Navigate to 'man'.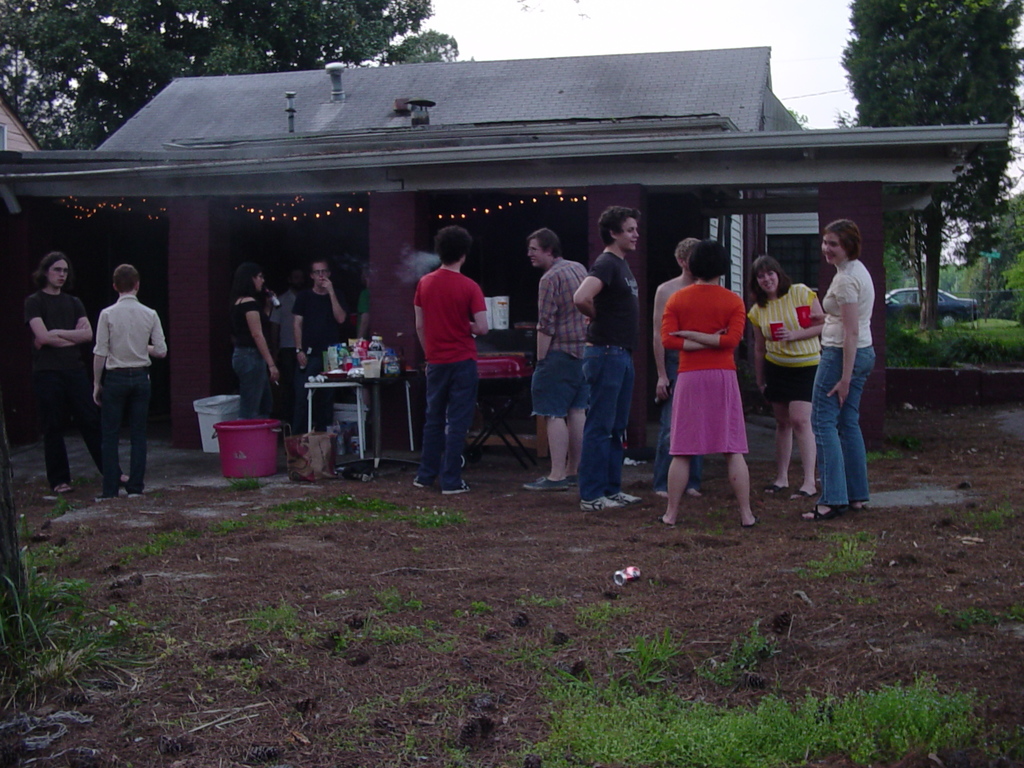
Navigation target: rect(293, 261, 353, 430).
